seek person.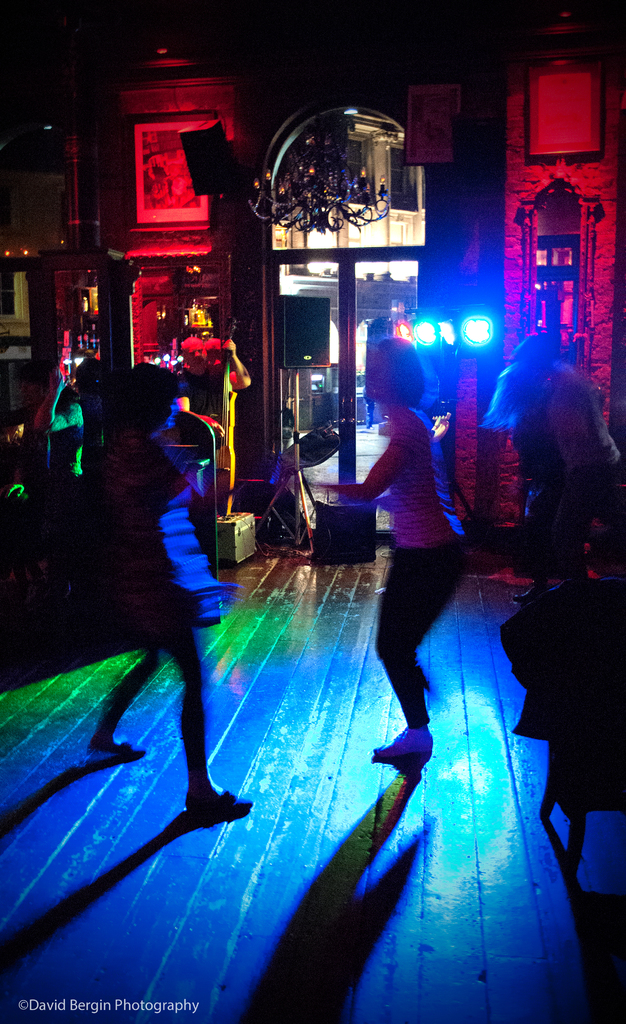
box(323, 340, 471, 778).
